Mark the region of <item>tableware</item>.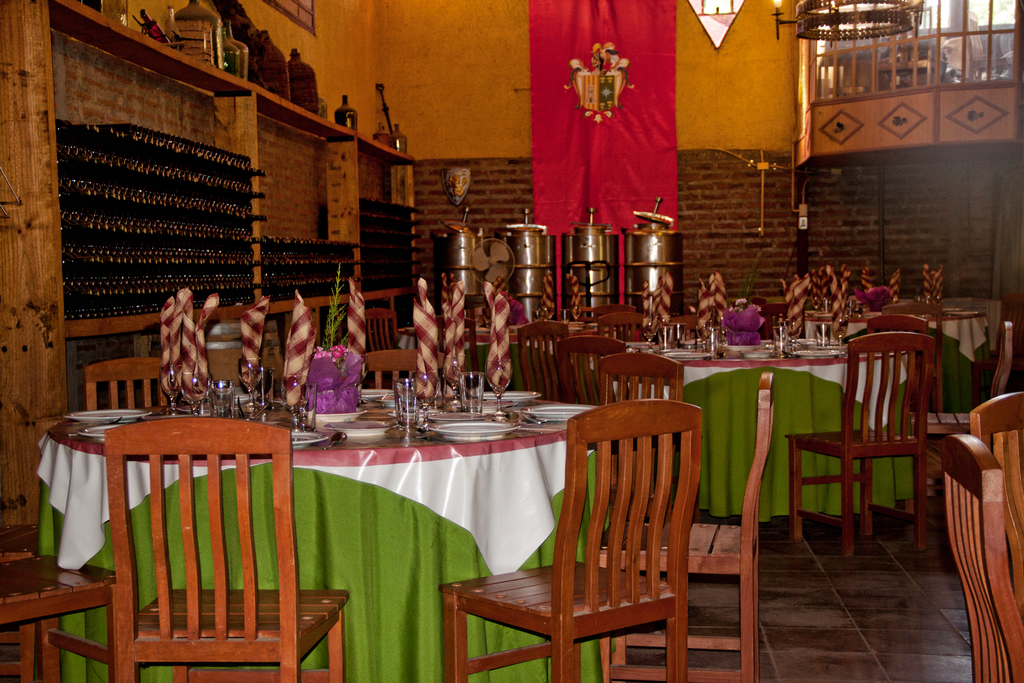
Region: <region>303, 381, 320, 431</region>.
